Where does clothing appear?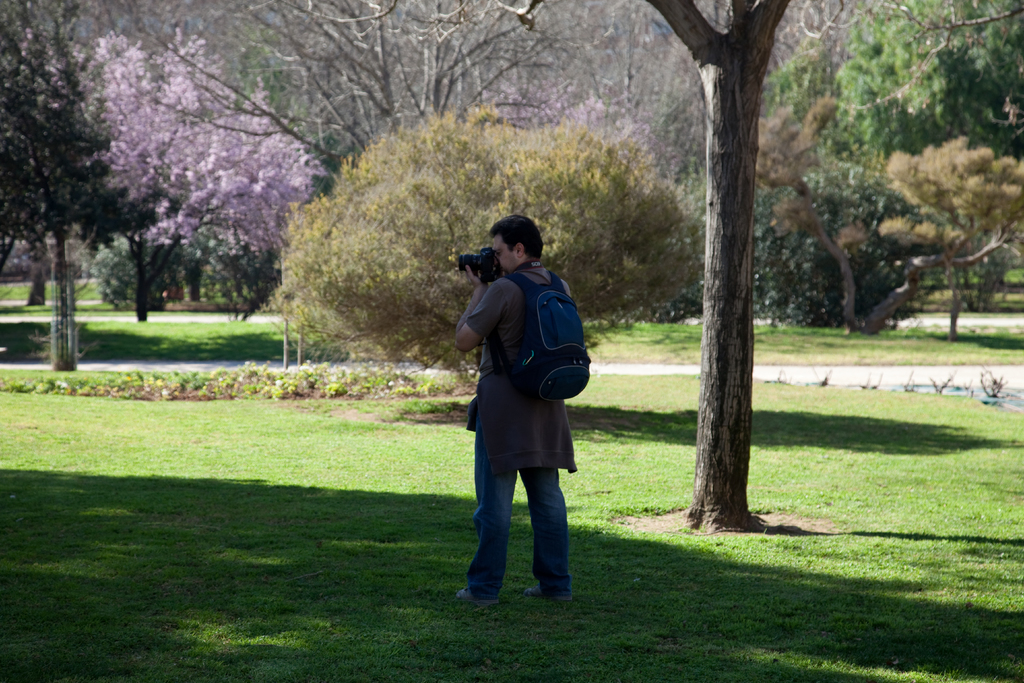
Appears at region(449, 236, 591, 550).
